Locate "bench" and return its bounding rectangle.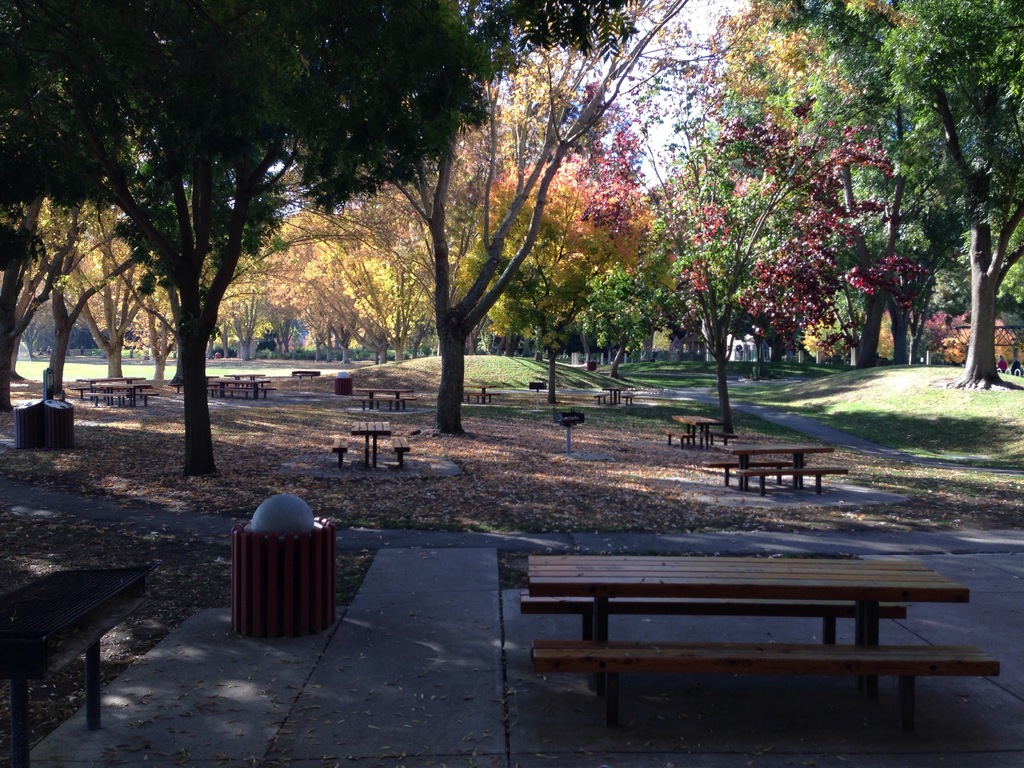
locate(70, 378, 154, 393).
